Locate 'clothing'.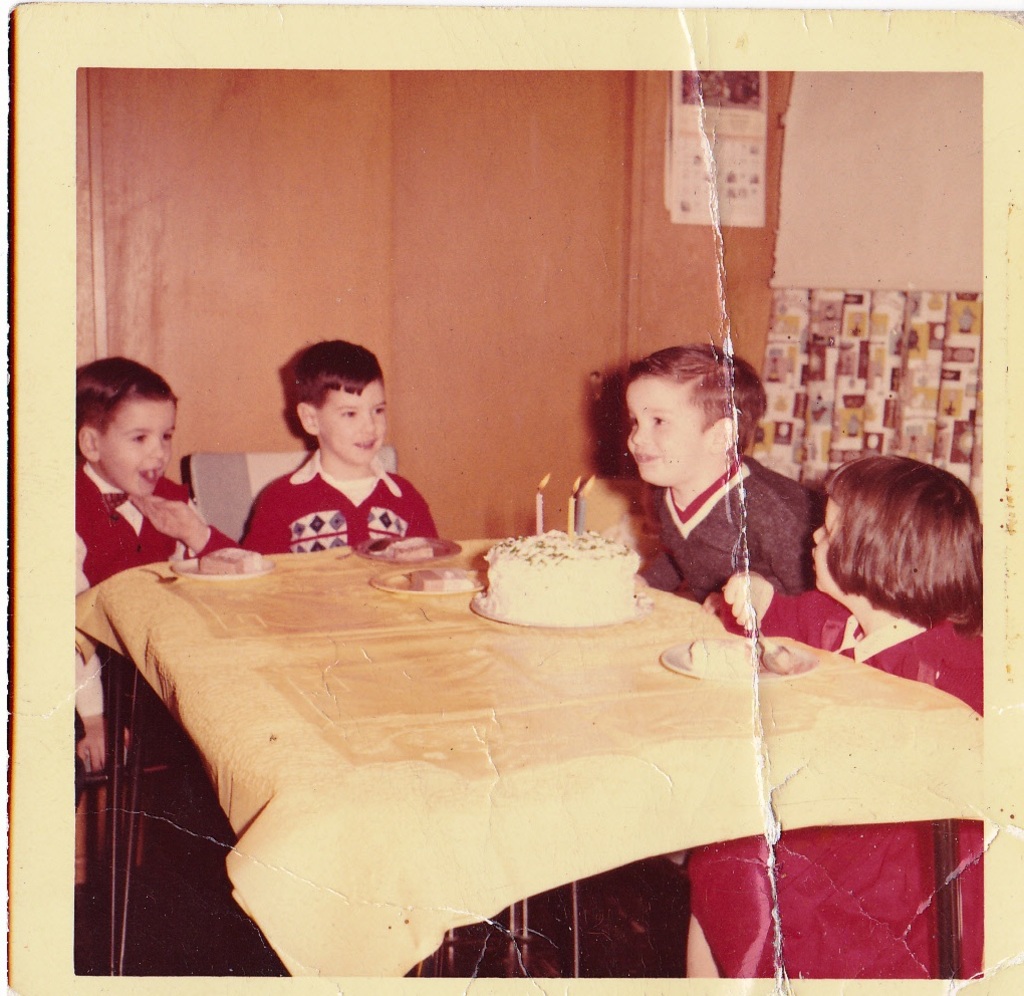
Bounding box: rect(686, 575, 982, 990).
